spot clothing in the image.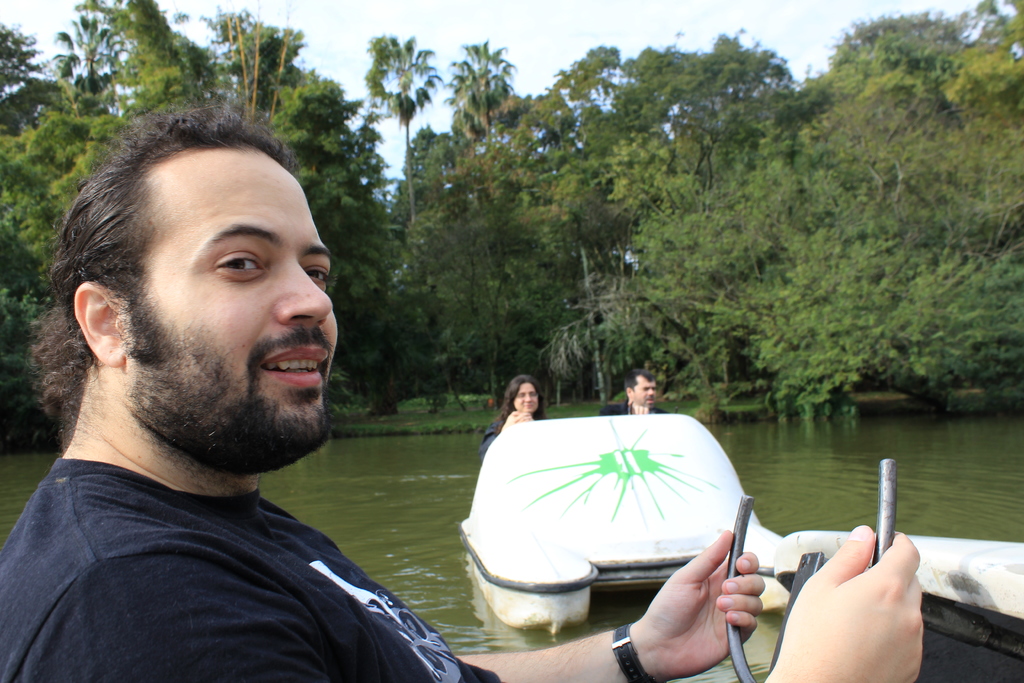
clothing found at <region>0, 458, 502, 682</region>.
